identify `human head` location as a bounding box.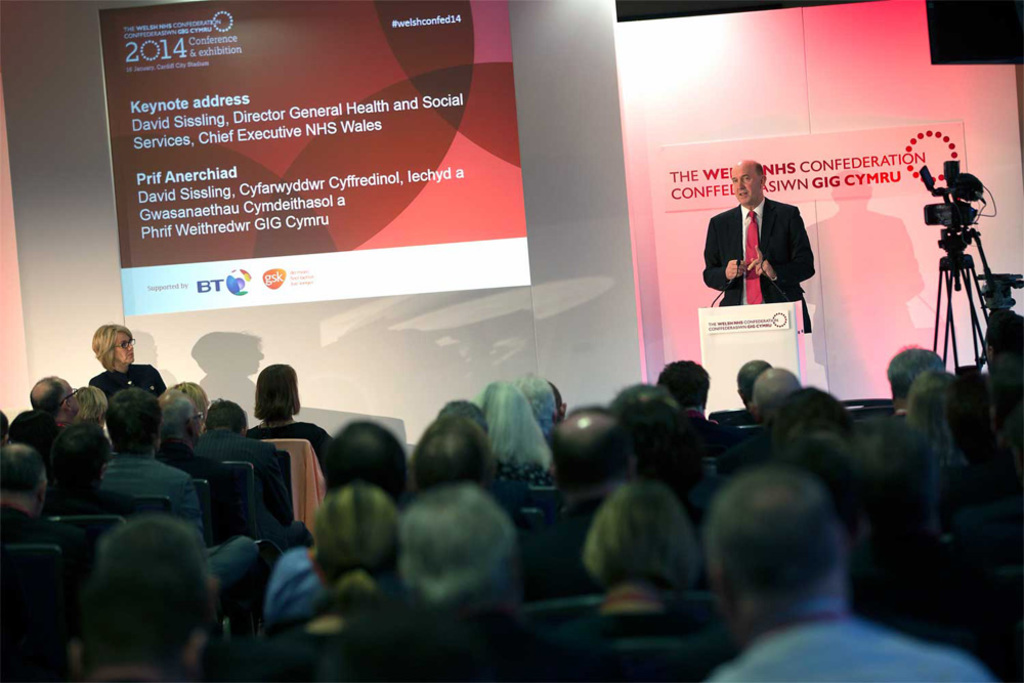
Rect(730, 161, 766, 205).
